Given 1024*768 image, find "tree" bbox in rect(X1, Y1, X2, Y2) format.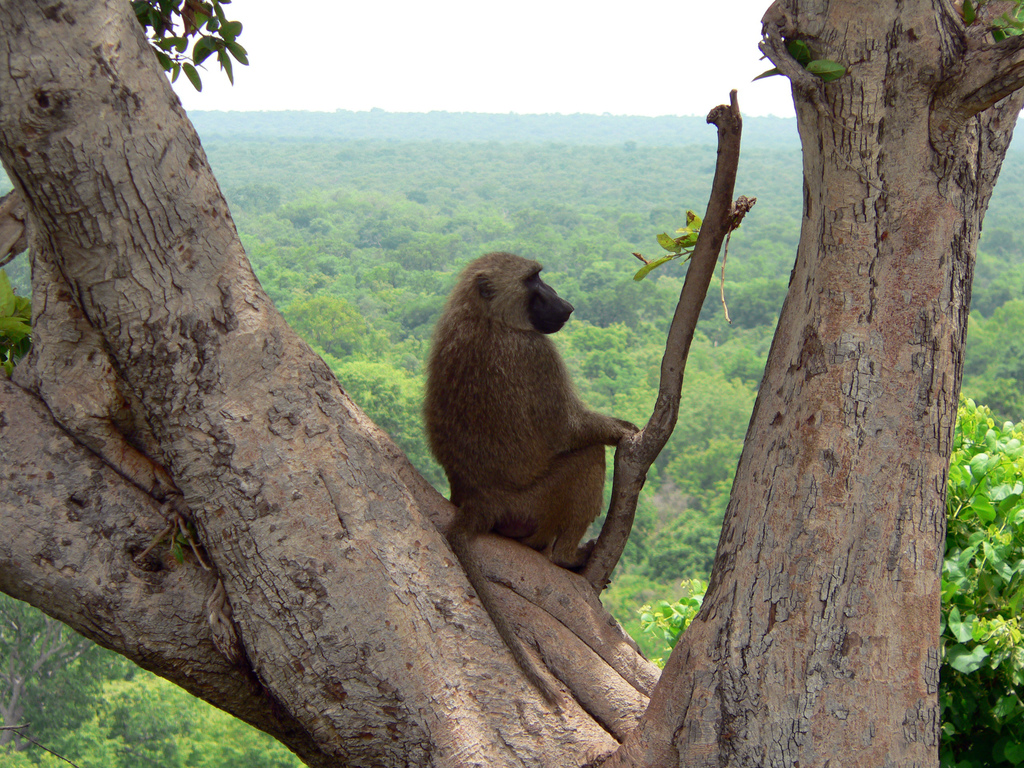
rect(934, 376, 1023, 765).
